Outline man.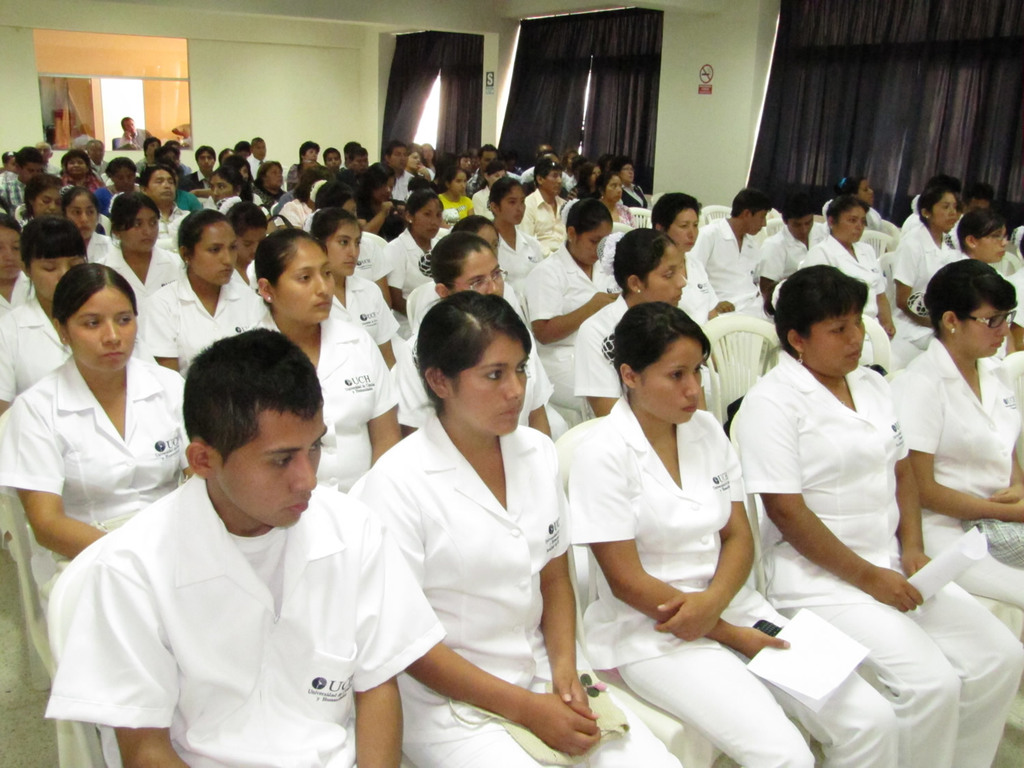
Outline: {"left": 110, "top": 119, "right": 161, "bottom": 146}.
